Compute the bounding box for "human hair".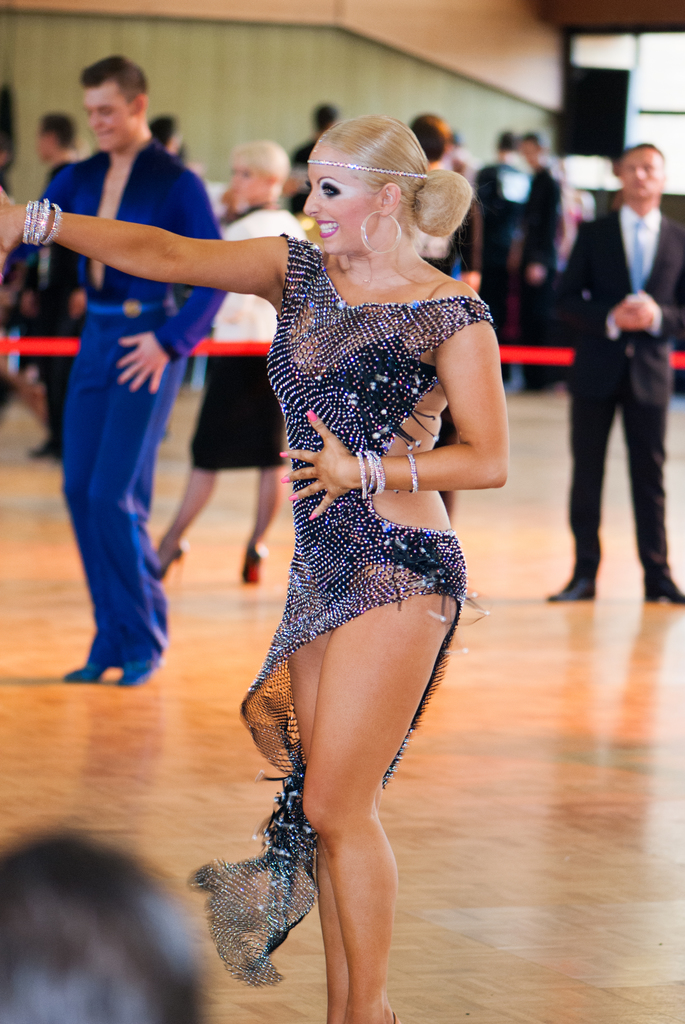
<box>618,143,665,177</box>.
